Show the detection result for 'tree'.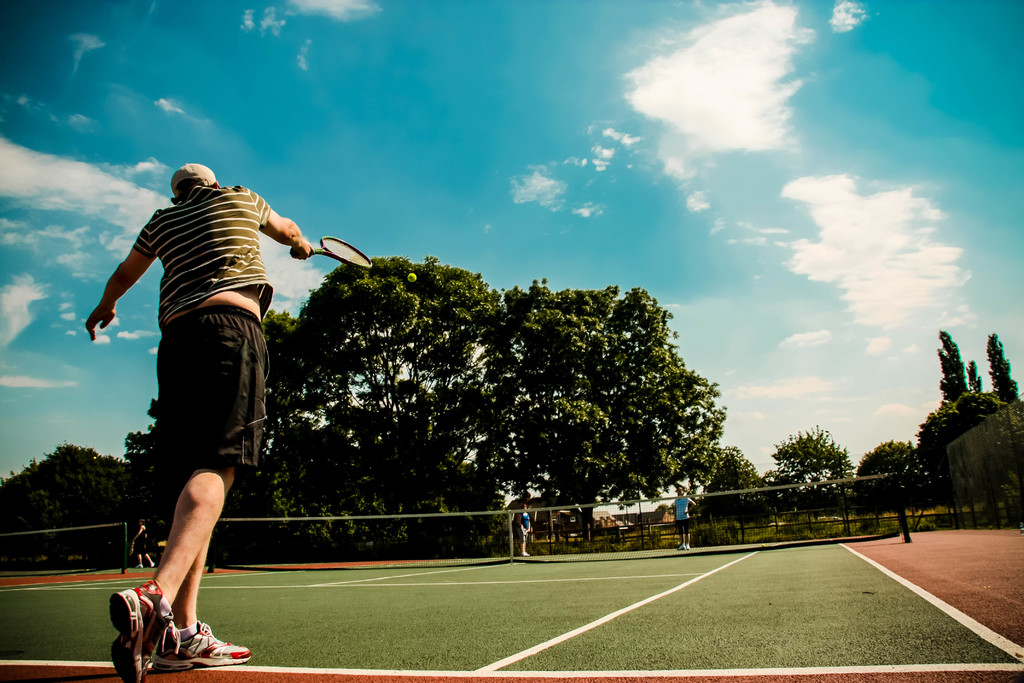
left=964, top=358, right=980, bottom=391.
